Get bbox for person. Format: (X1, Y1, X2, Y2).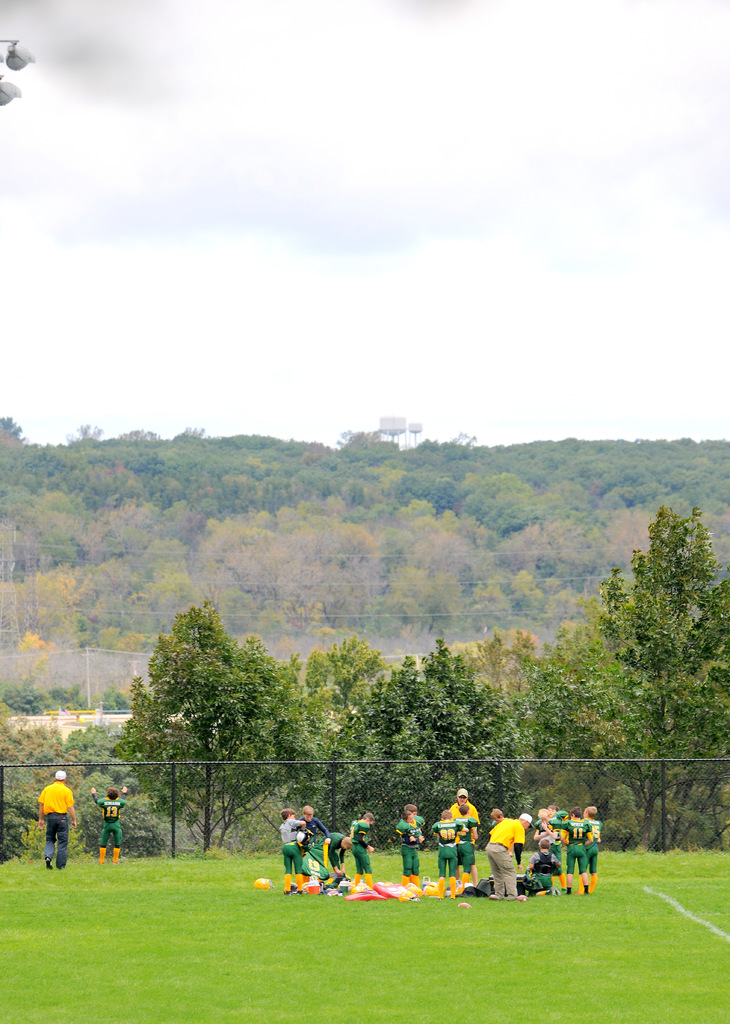
(93, 785, 126, 865).
